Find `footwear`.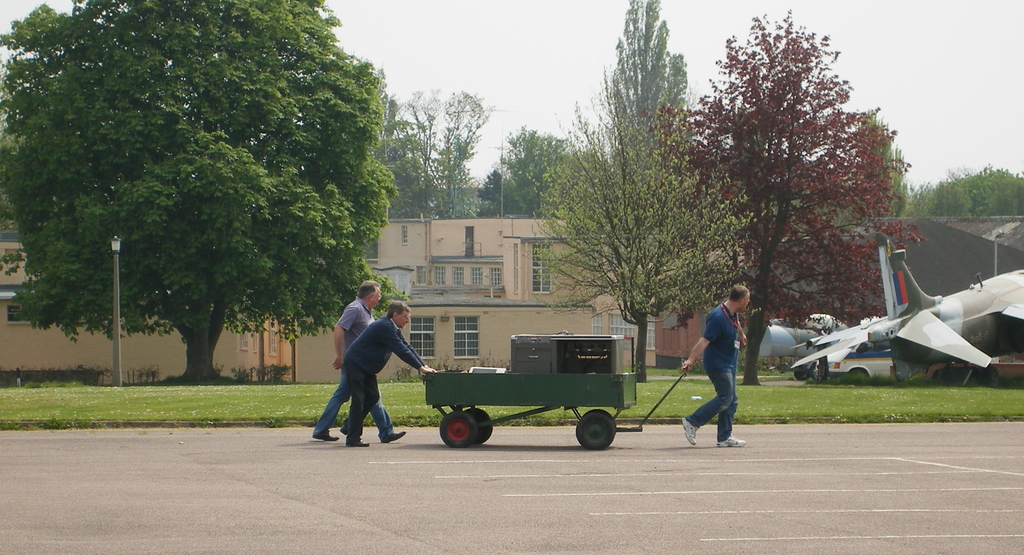
{"left": 383, "top": 431, "right": 404, "bottom": 442}.
